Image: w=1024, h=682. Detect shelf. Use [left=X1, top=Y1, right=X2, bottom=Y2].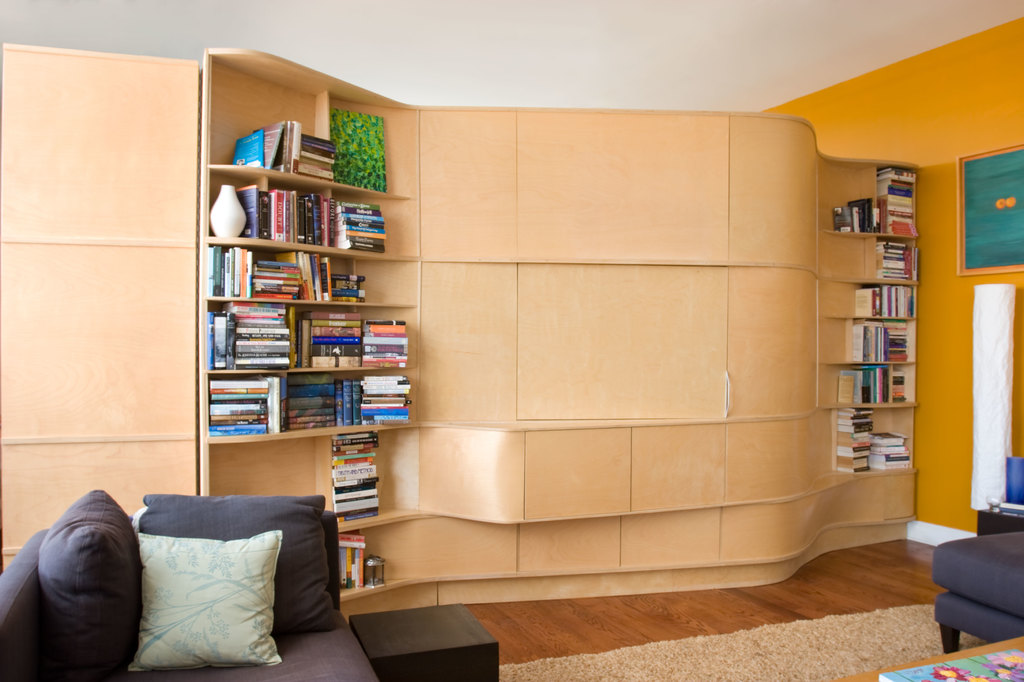
[left=817, top=153, right=924, bottom=482].
